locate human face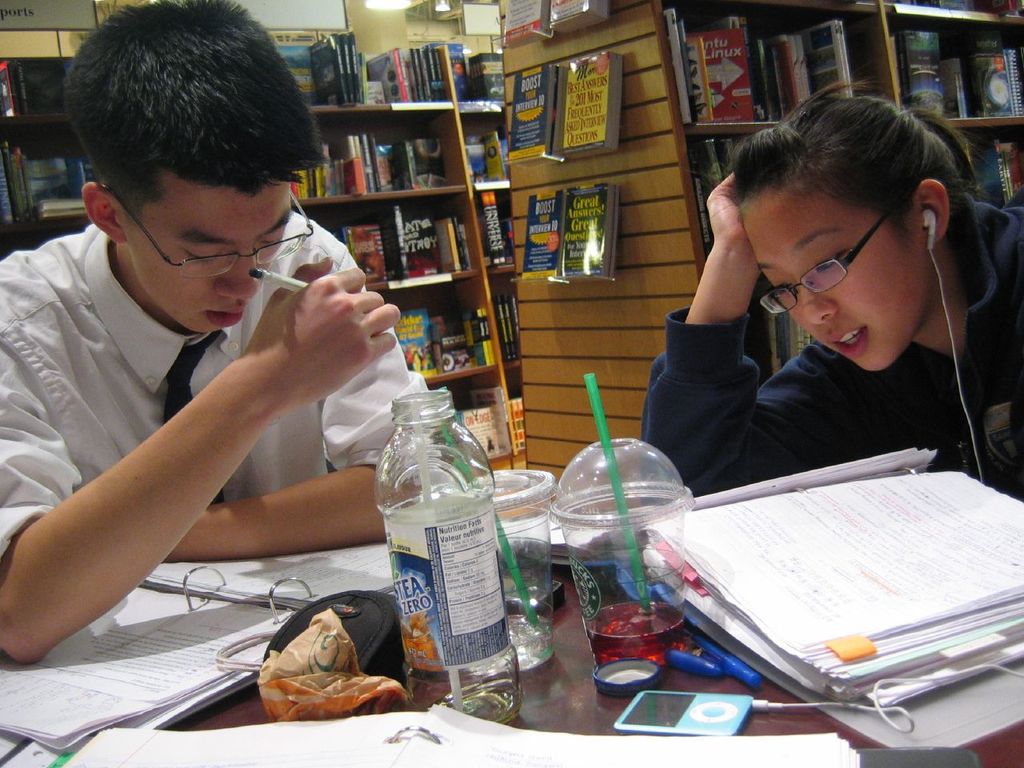
box(134, 185, 295, 332)
